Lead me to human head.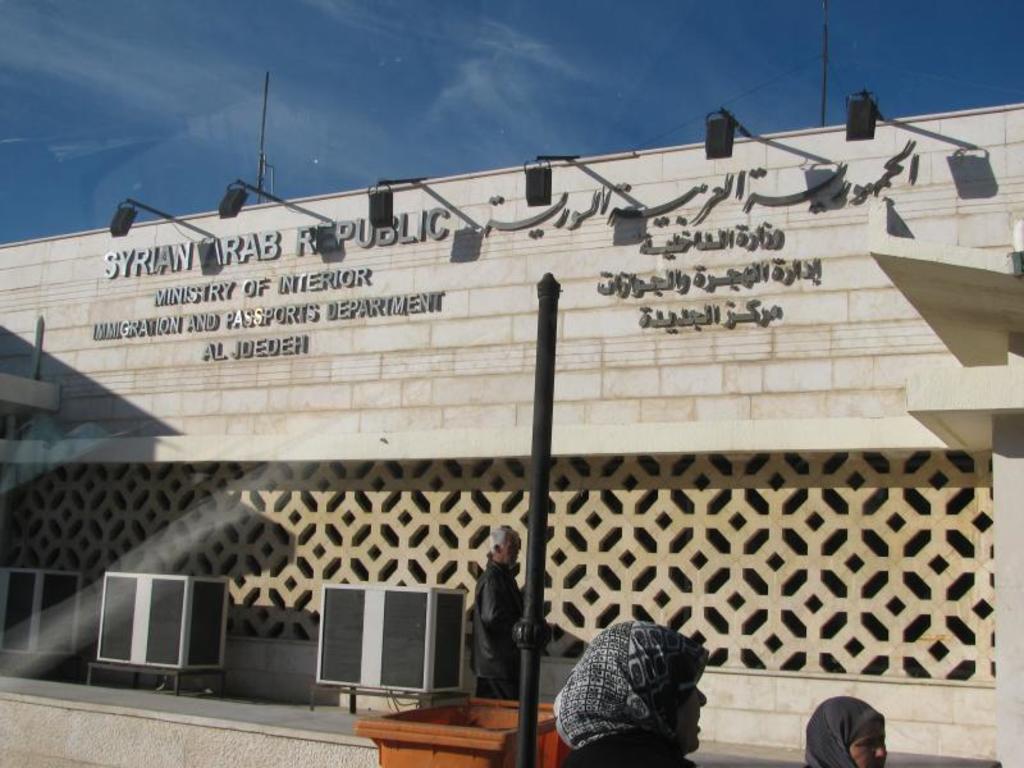
Lead to box=[804, 703, 886, 767].
